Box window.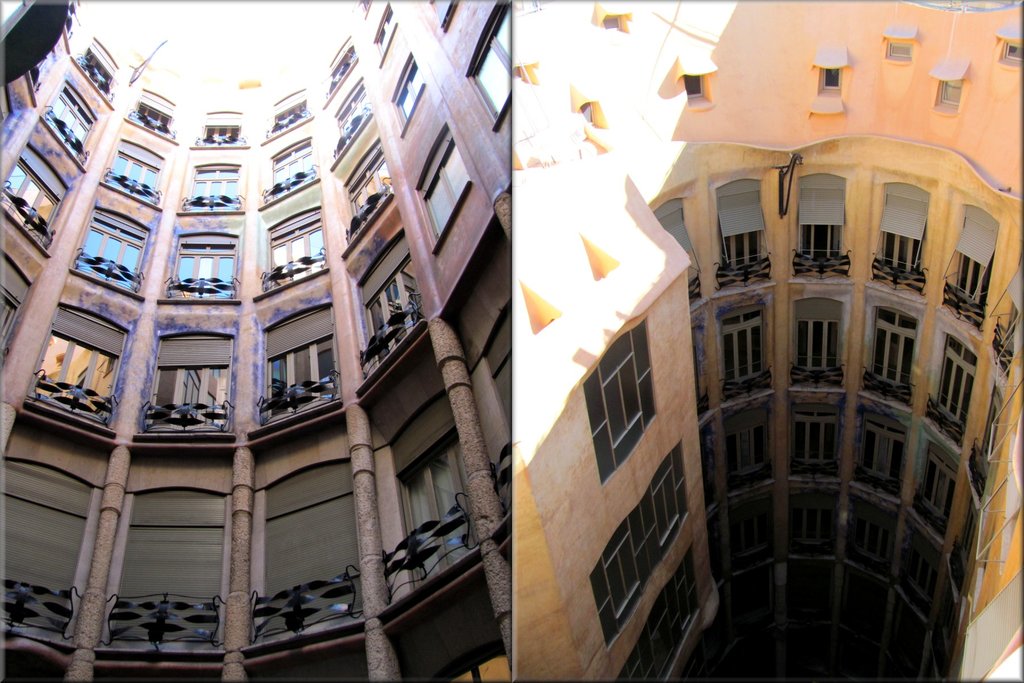
crop(934, 334, 980, 425).
